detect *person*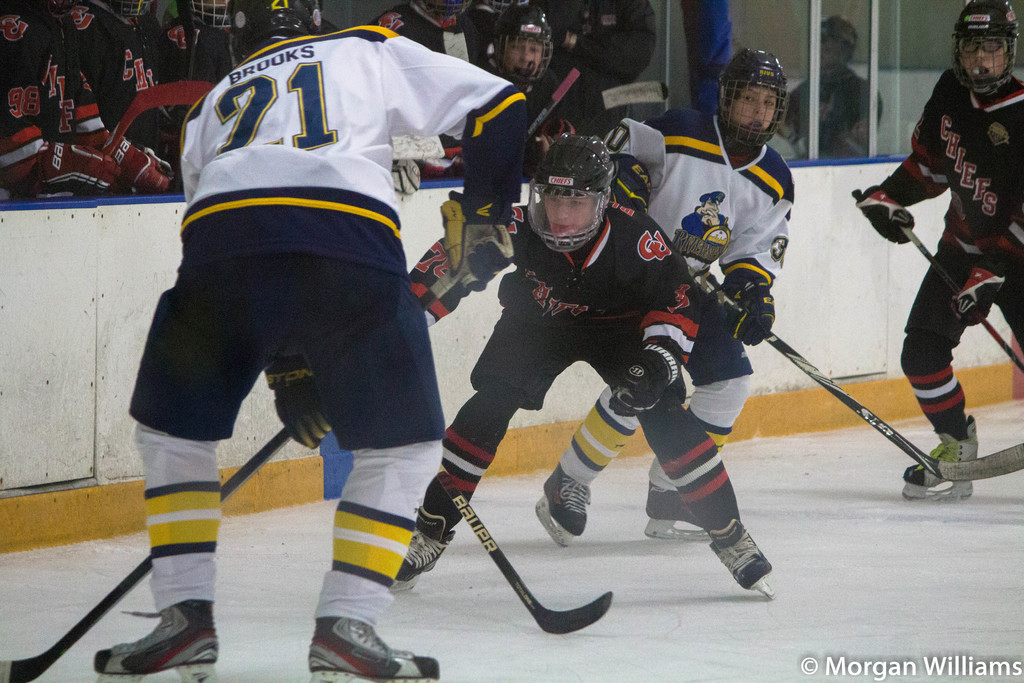
<box>779,6,888,170</box>
